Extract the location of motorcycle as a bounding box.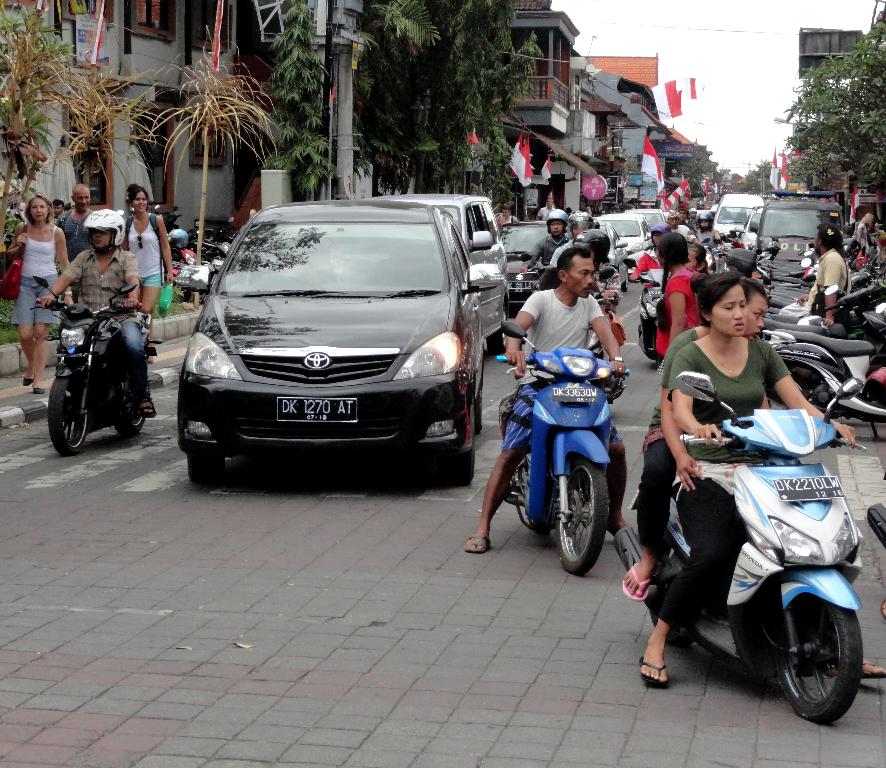
locate(32, 288, 150, 451).
